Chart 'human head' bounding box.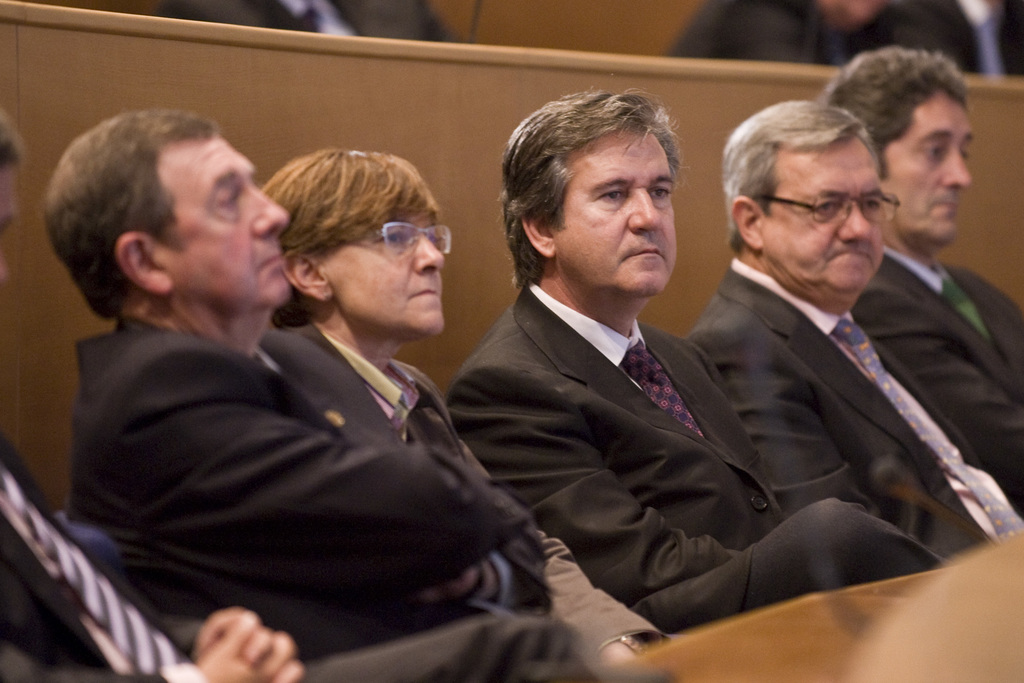
Charted: bbox(264, 141, 442, 339).
